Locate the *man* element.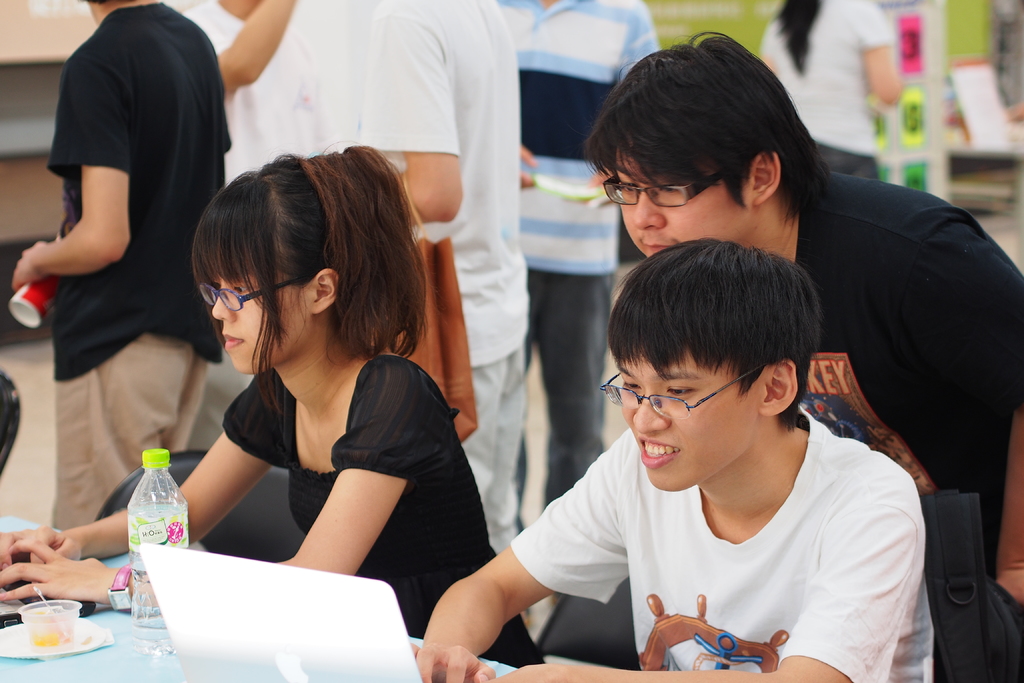
Element bbox: (left=175, top=0, right=326, bottom=188).
